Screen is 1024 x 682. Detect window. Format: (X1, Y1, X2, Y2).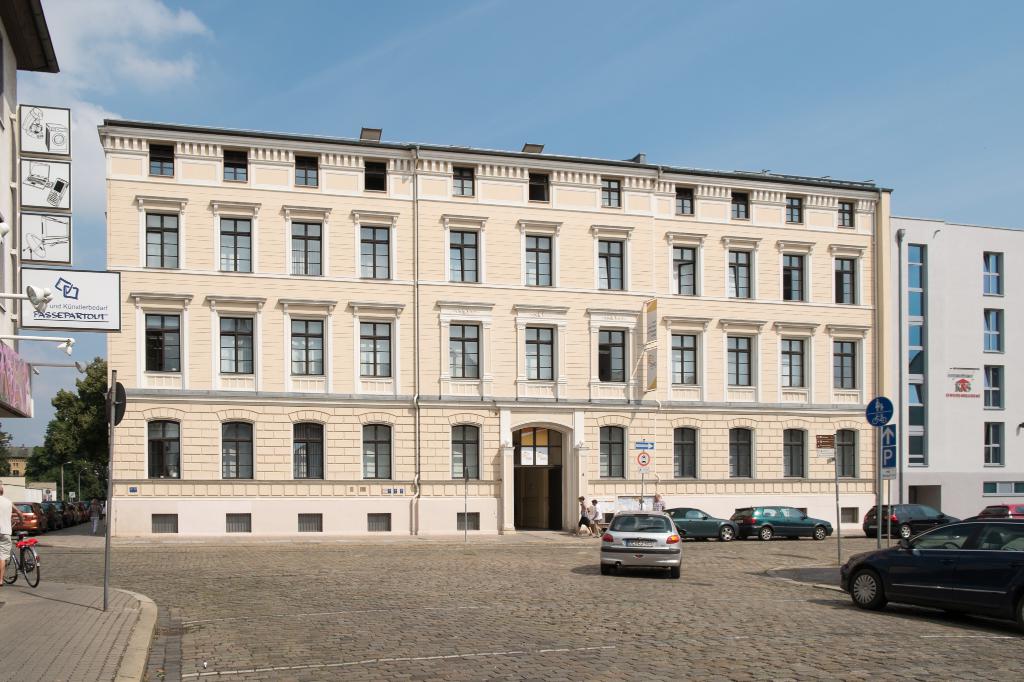
(673, 187, 696, 215).
